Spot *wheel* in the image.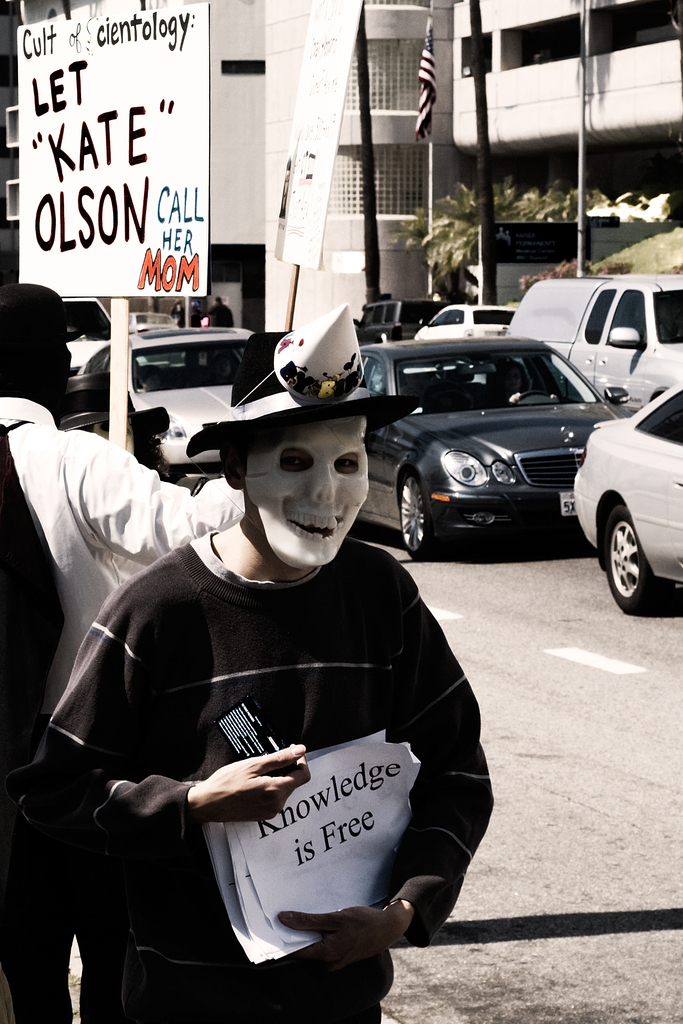
*wheel* found at (left=593, top=500, right=682, bottom=619).
